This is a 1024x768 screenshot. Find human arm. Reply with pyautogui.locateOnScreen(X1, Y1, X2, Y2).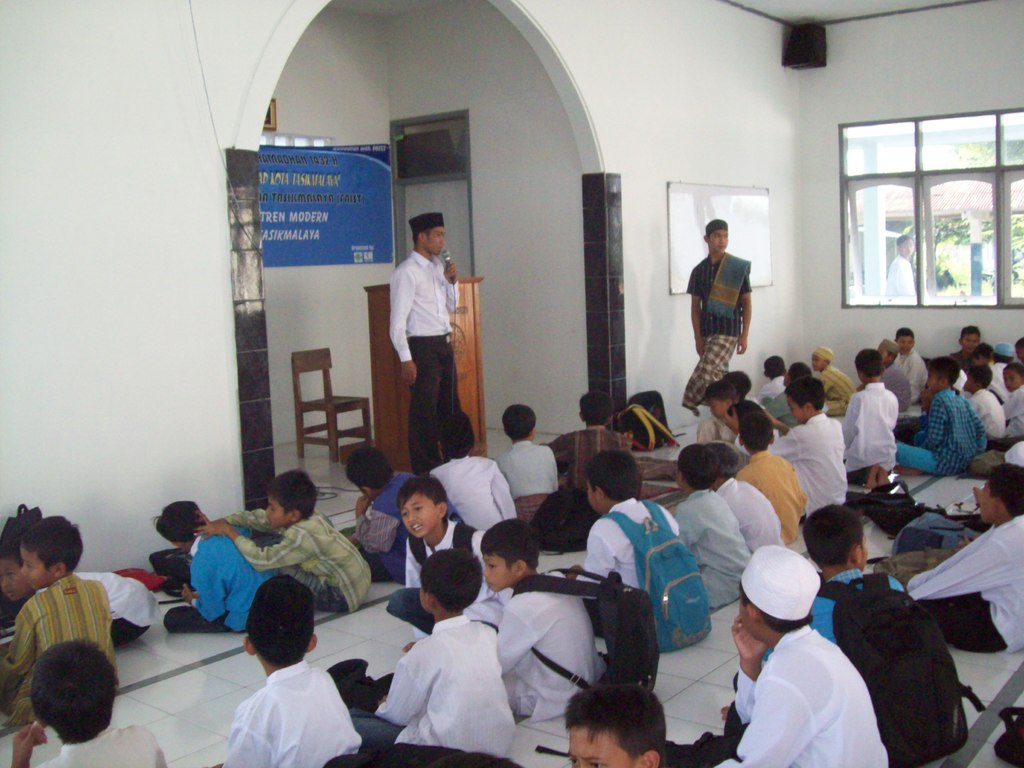
pyautogui.locateOnScreen(735, 273, 753, 354).
